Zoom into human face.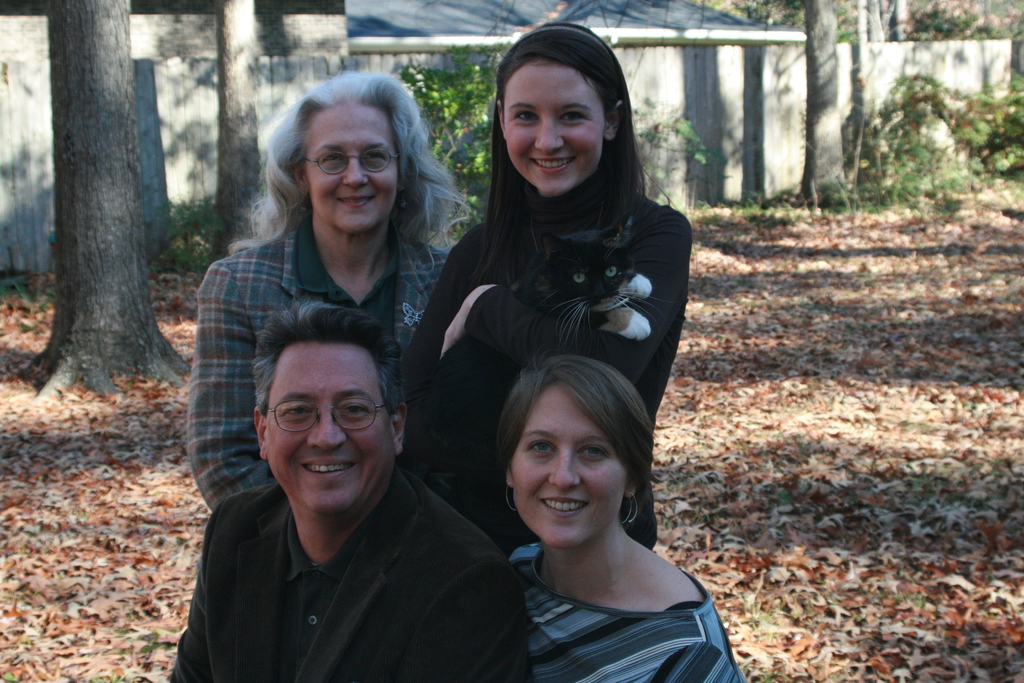
Zoom target: l=304, t=104, r=401, b=233.
